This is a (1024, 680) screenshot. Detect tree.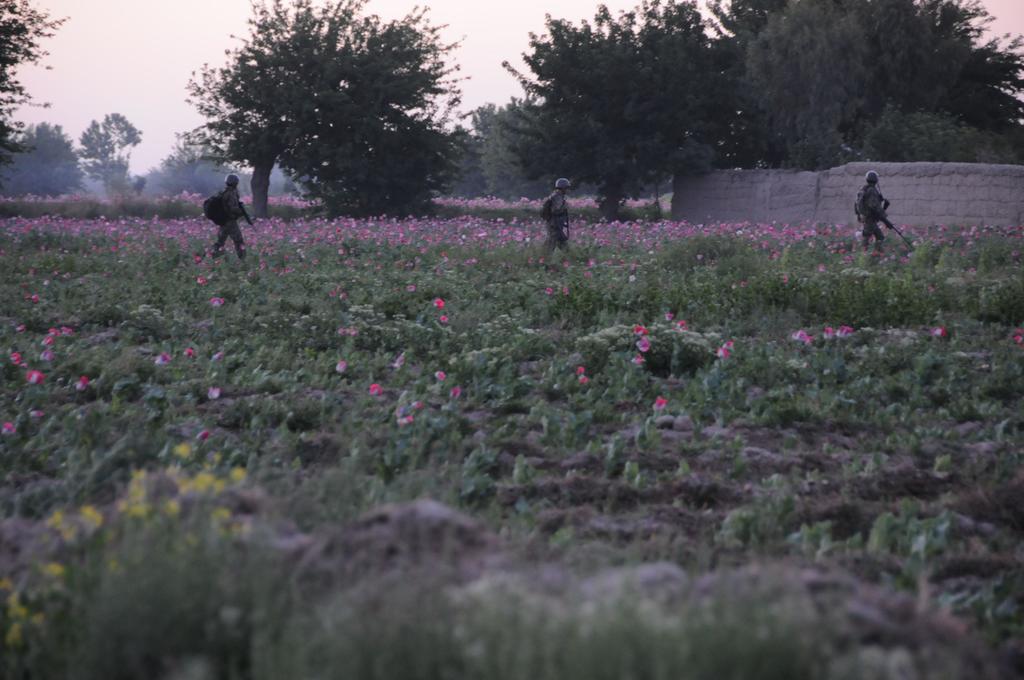
79/108/140/200.
